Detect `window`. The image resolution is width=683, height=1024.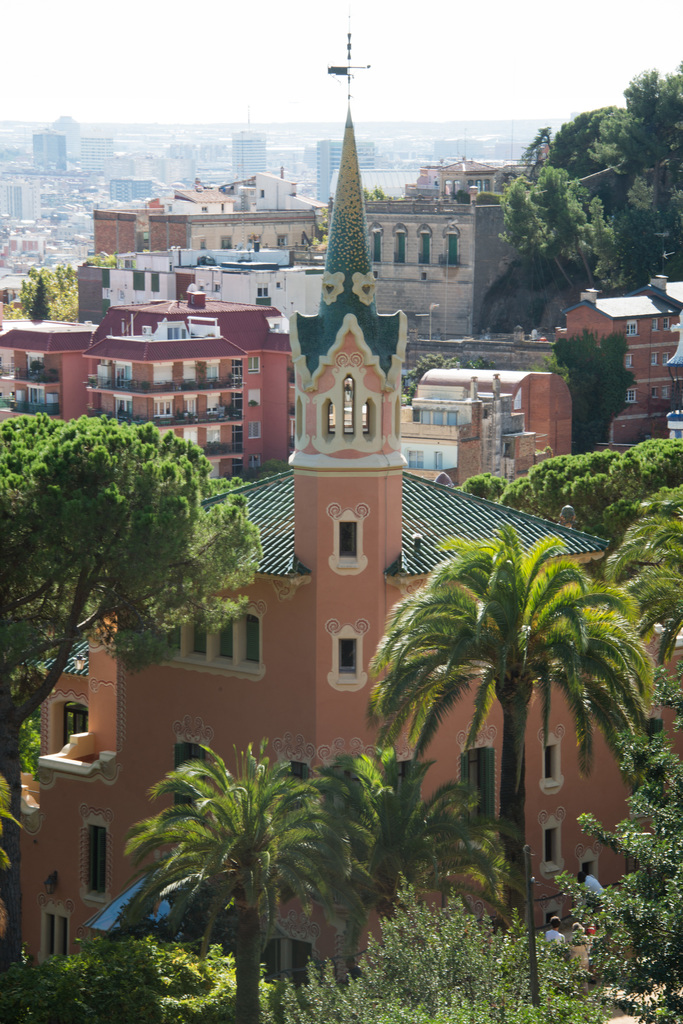
crop(26, 384, 47, 403).
